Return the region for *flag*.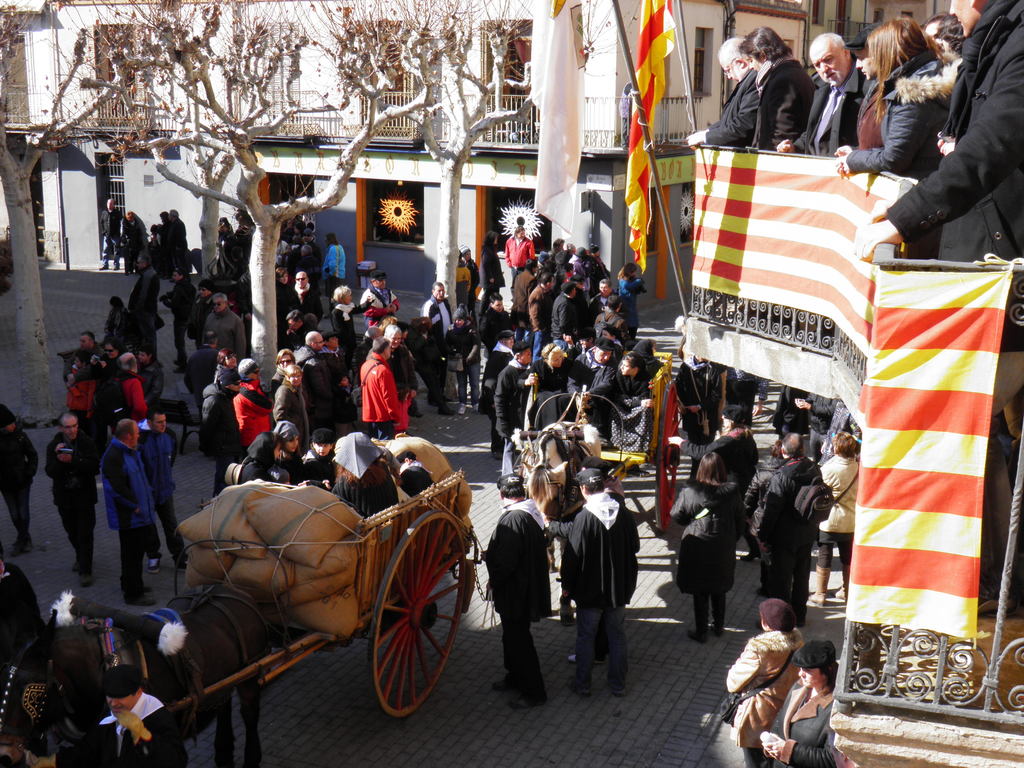
x1=624, y1=0, x2=680, y2=275.
